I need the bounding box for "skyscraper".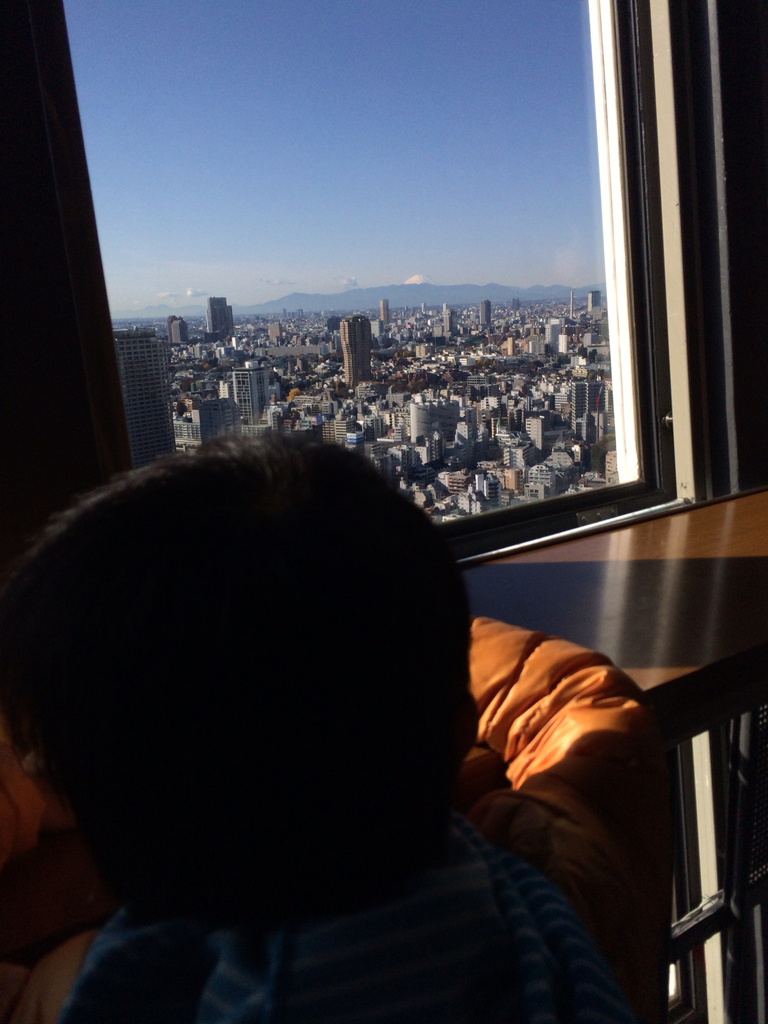
Here it is: [left=107, top=324, right=173, bottom=472].
